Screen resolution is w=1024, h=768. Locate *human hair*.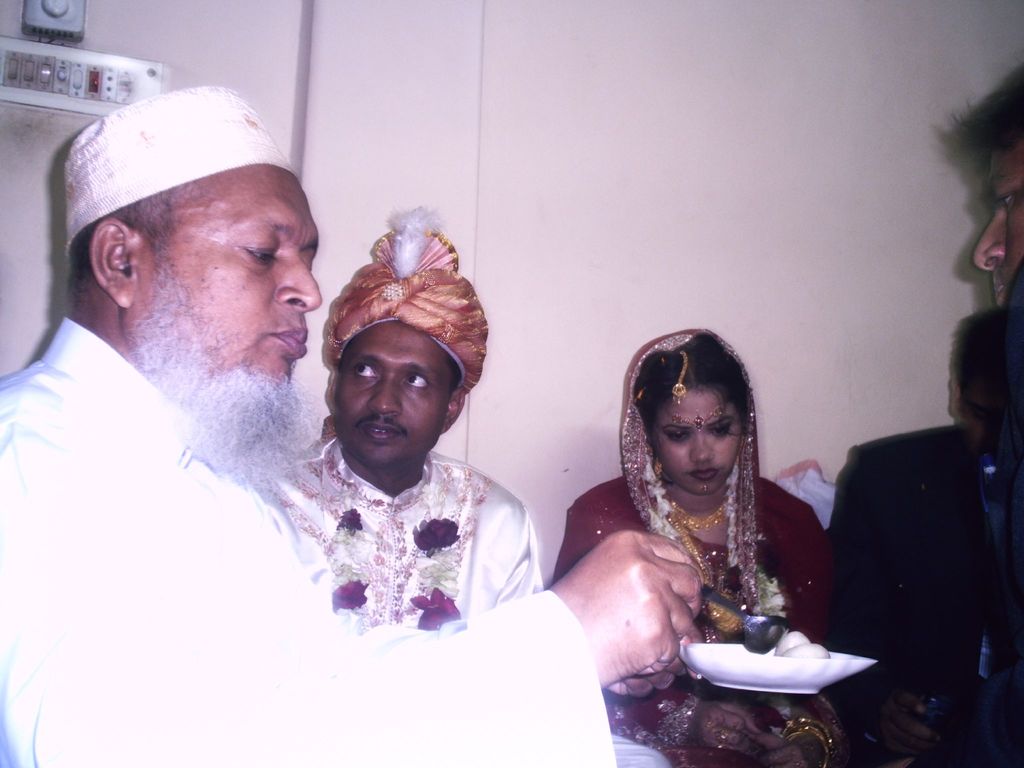
<box>950,307,1023,426</box>.
